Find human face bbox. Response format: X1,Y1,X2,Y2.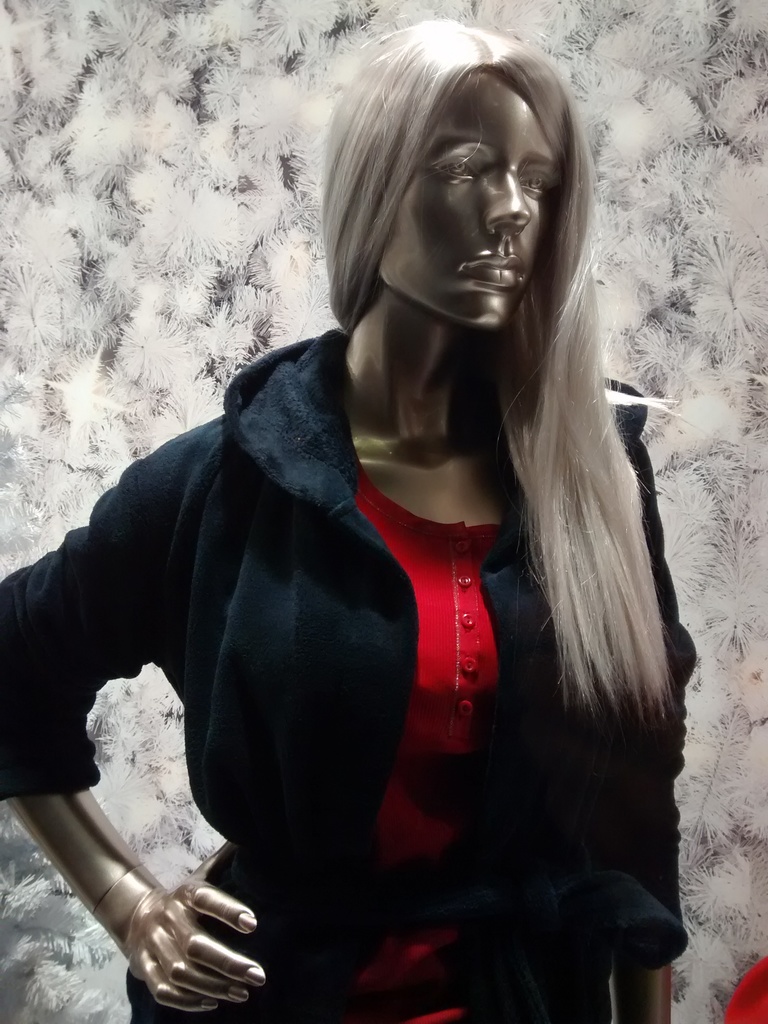
365,55,577,324.
